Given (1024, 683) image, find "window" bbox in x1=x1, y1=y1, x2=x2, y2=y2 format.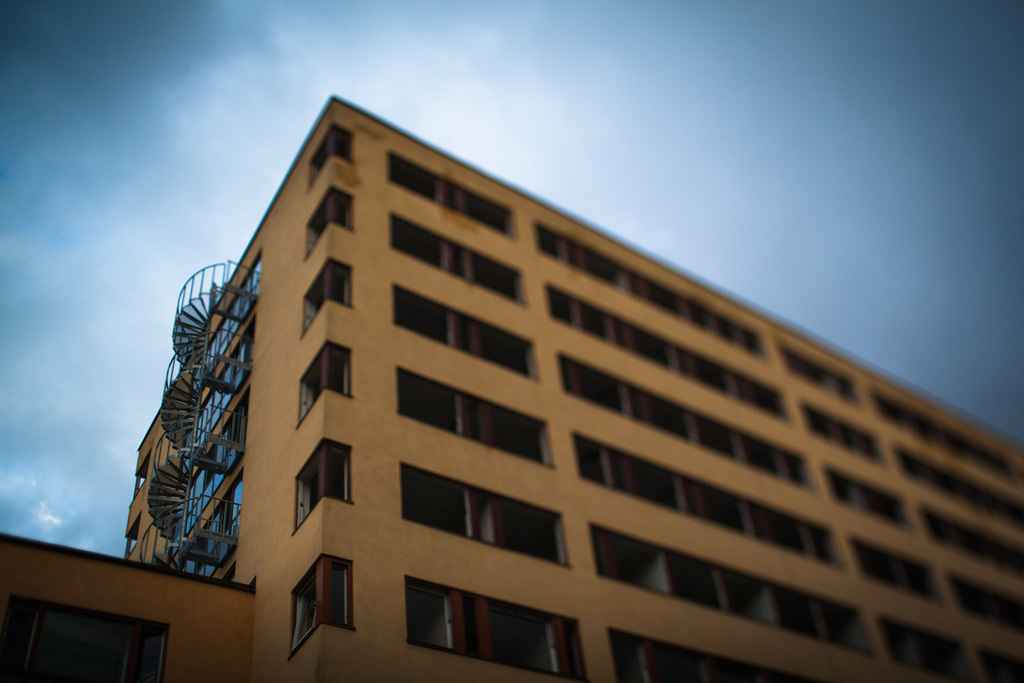
x1=292, y1=259, x2=351, y2=343.
